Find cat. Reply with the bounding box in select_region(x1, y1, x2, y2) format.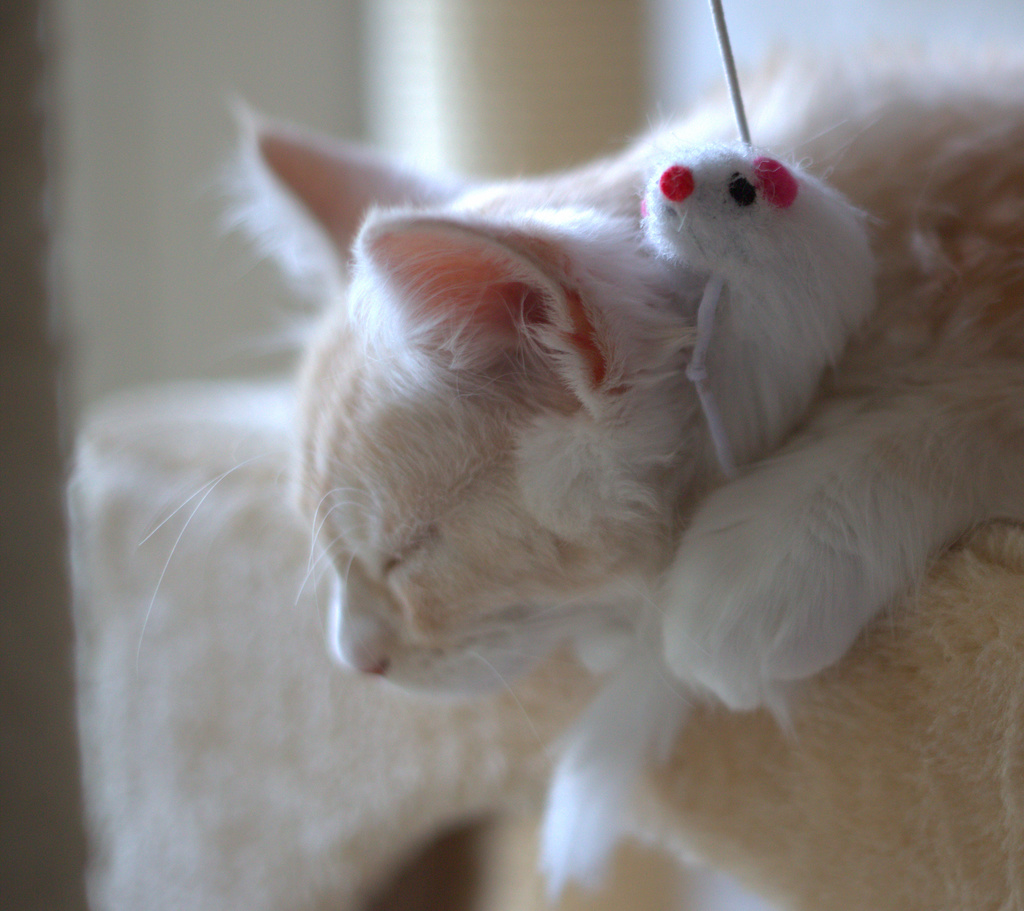
select_region(132, 44, 1023, 900).
